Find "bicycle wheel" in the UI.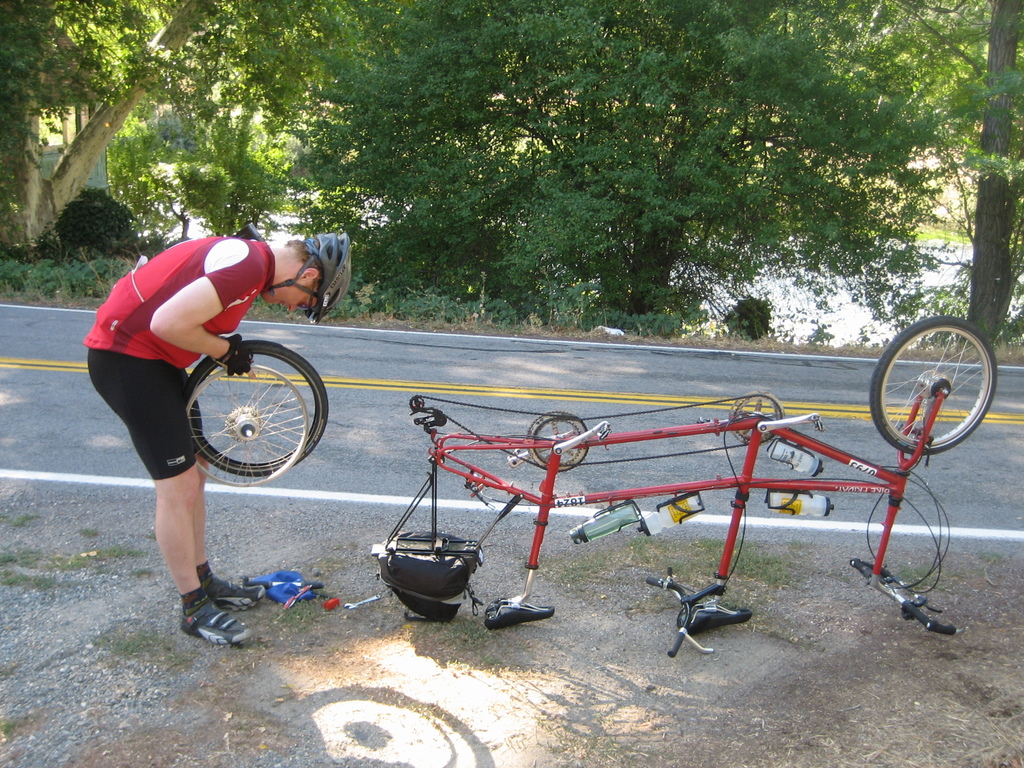
UI element at {"left": 164, "top": 339, "right": 316, "bottom": 486}.
